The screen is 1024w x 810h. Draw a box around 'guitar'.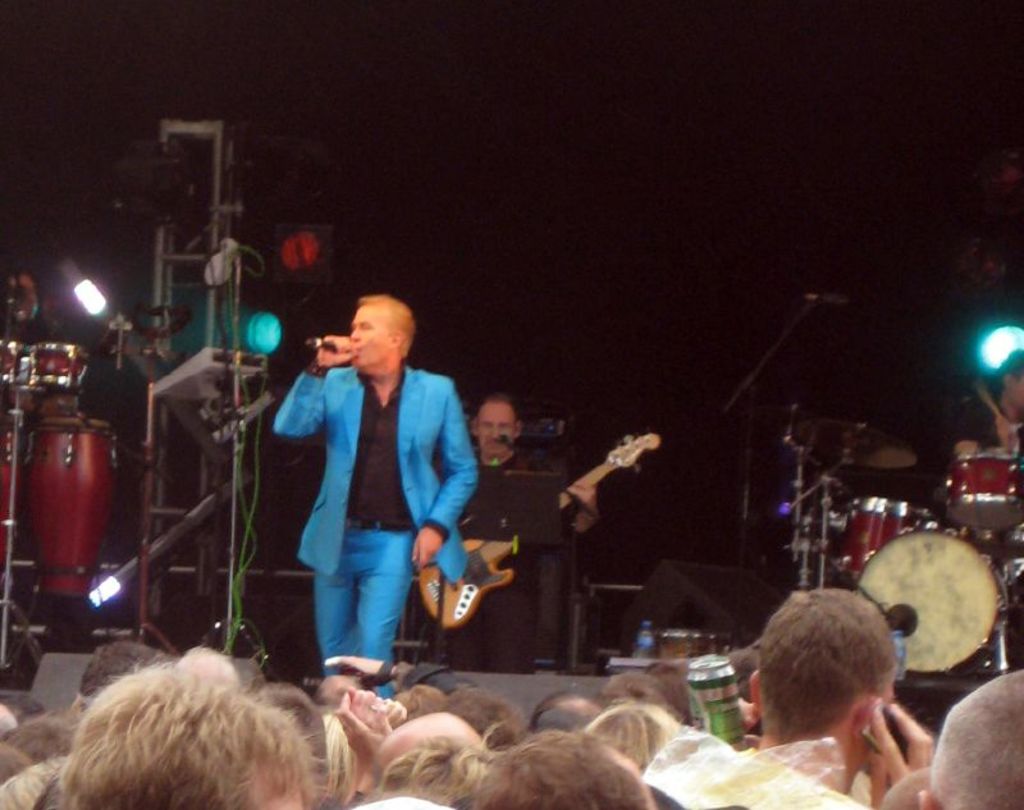
(413, 429, 658, 636).
